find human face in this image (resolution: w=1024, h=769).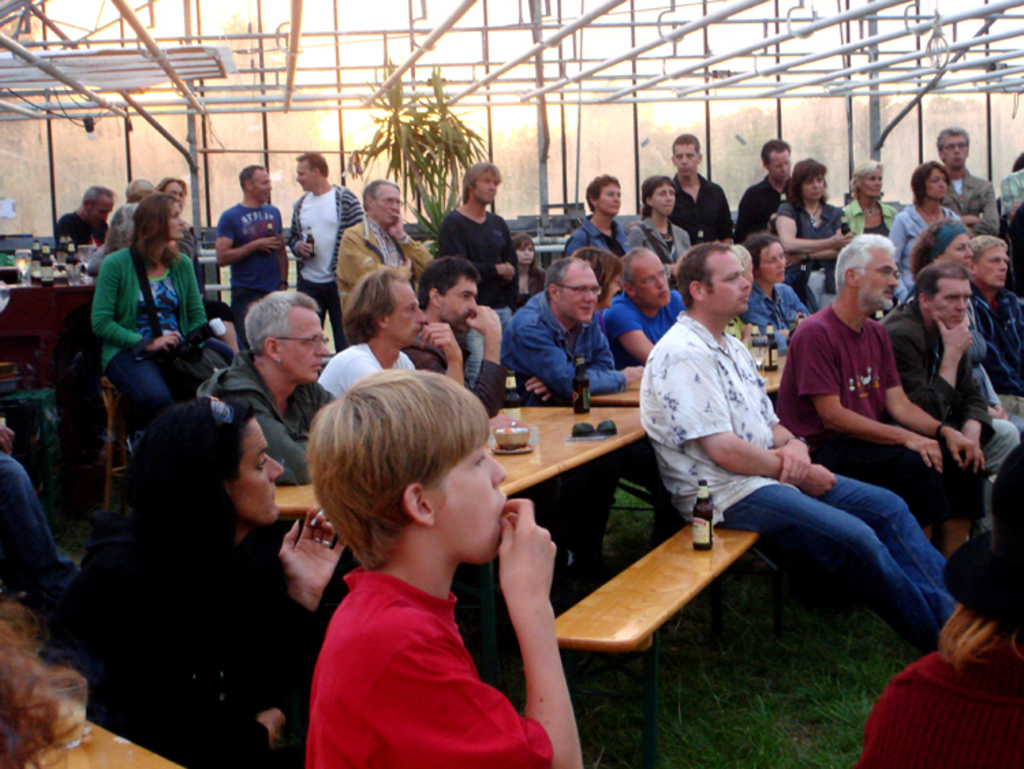
(561, 262, 601, 321).
